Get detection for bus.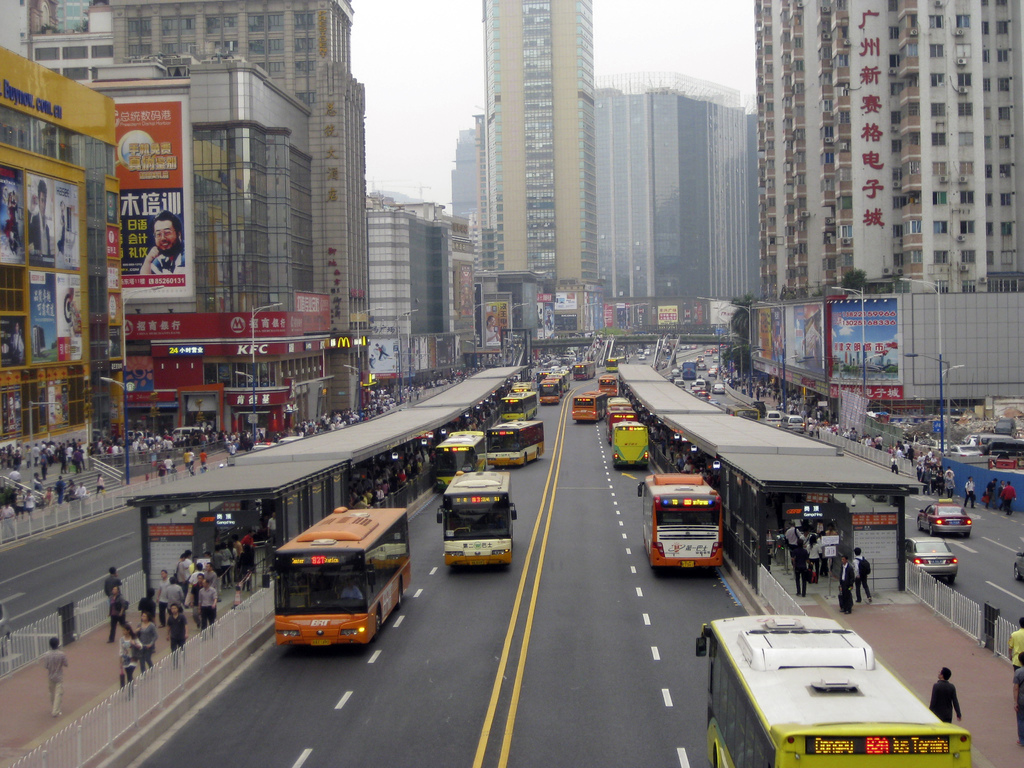
Detection: 604,403,636,435.
